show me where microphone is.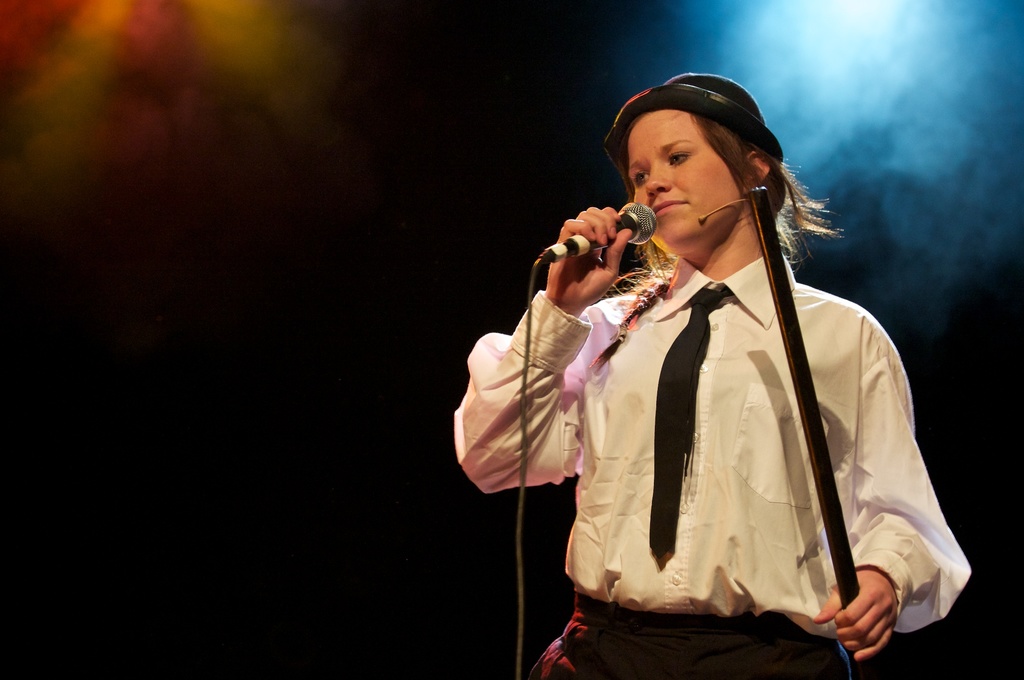
microphone is at rect(696, 213, 708, 225).
